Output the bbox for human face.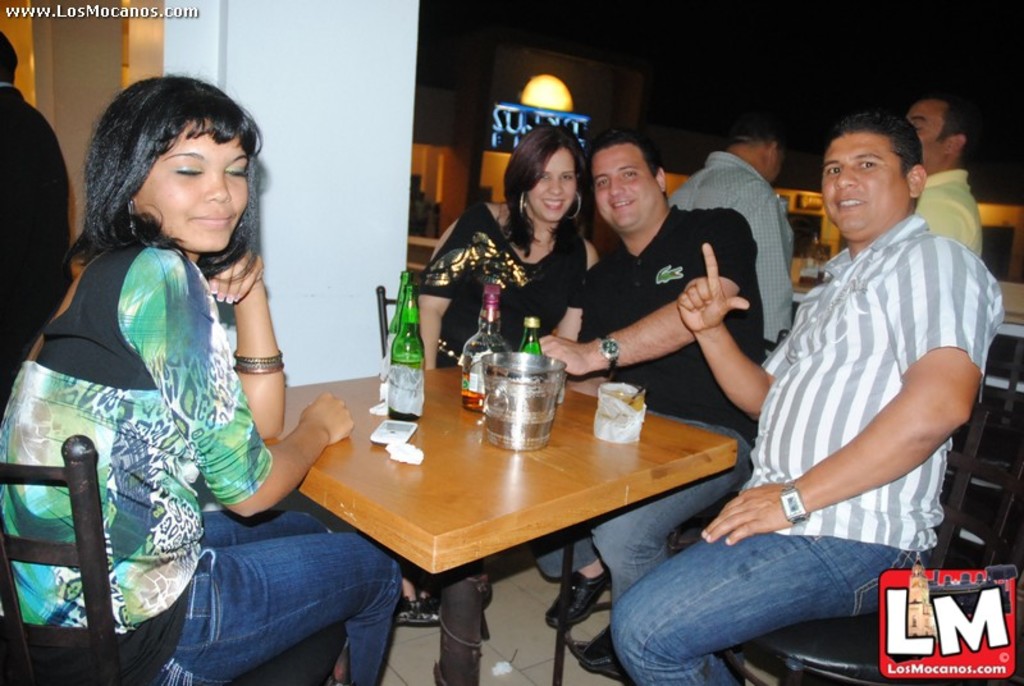
bbox=[134, 124, 255, 256].
